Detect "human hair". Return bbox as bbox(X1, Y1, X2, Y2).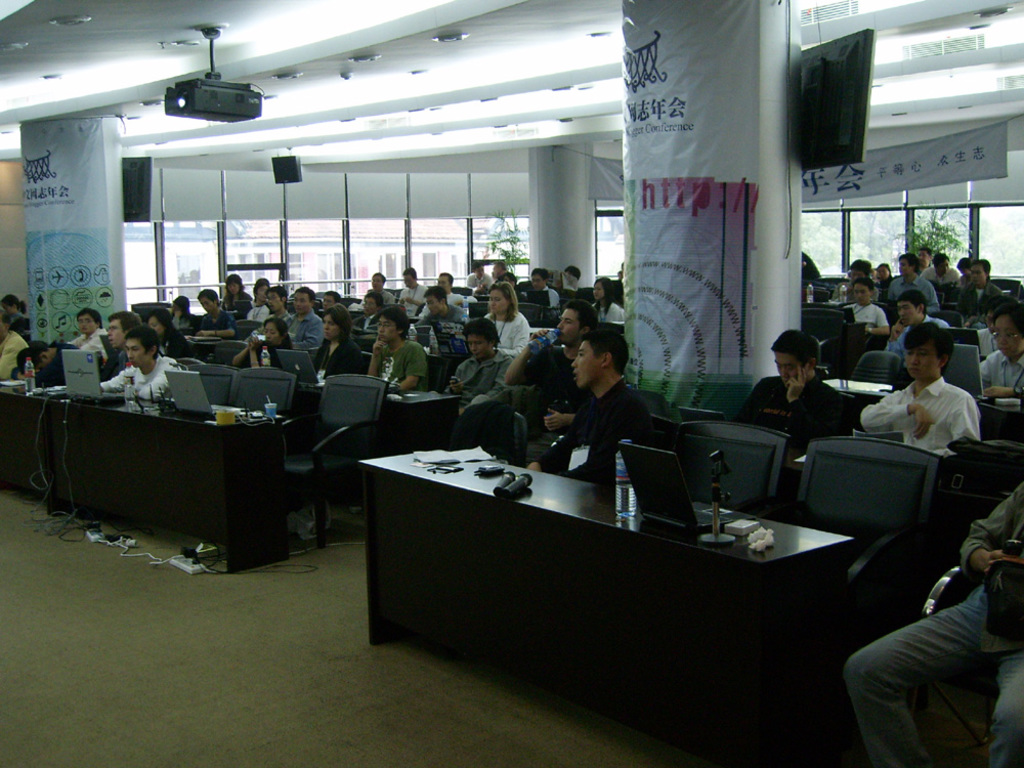
bbox(370, 271, 386, 276).
